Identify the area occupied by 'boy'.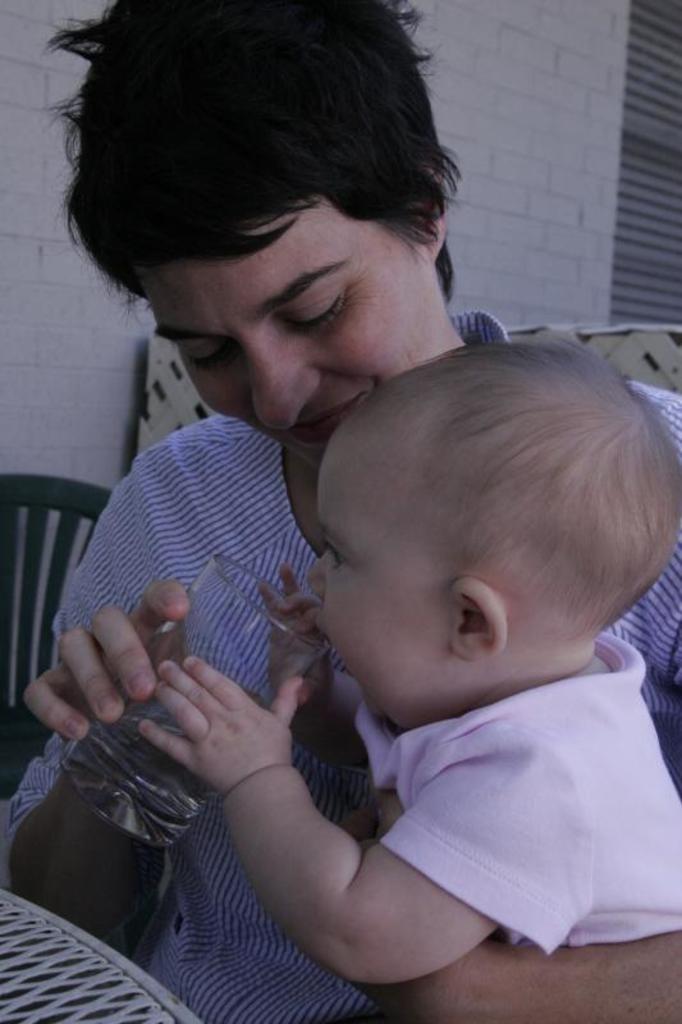
Area: left=177, top=308, right=664, bottom=1015.
